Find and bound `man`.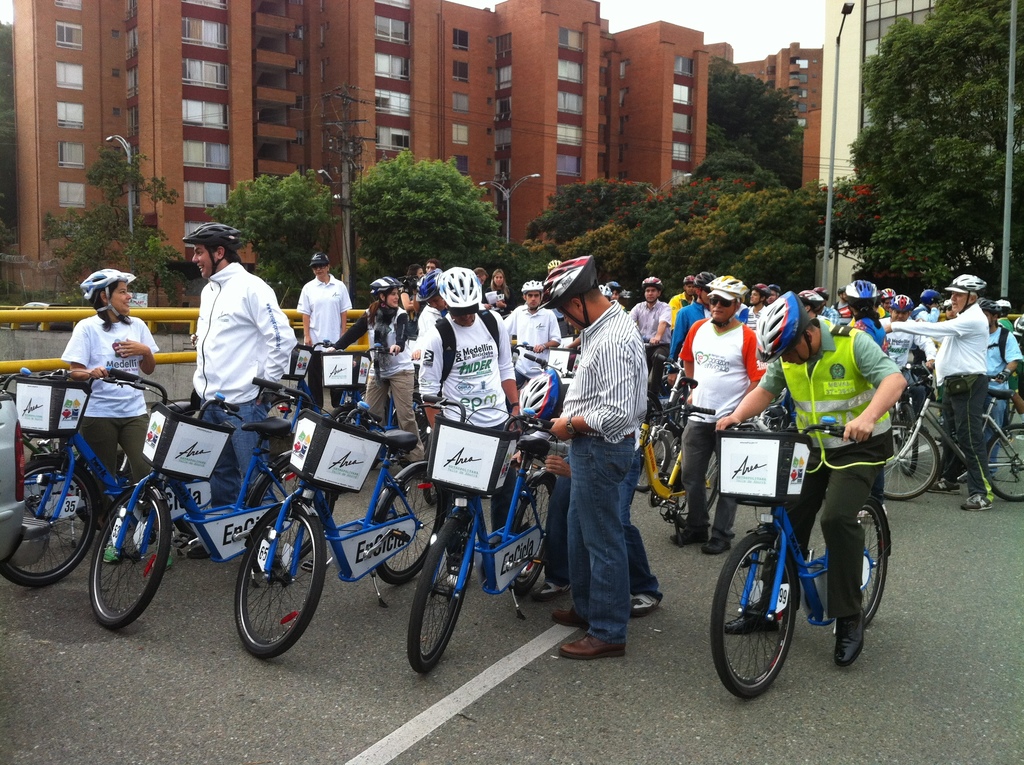
Bound: bbox=(628, 276, 671, 393).
